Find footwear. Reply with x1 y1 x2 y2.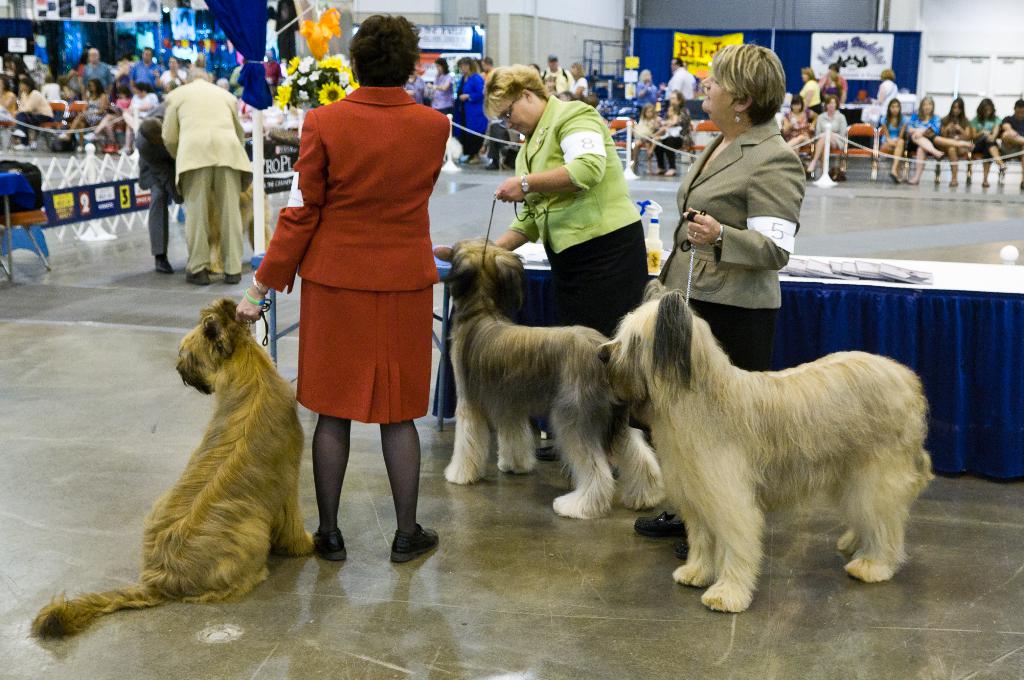
676 541 689 562.
